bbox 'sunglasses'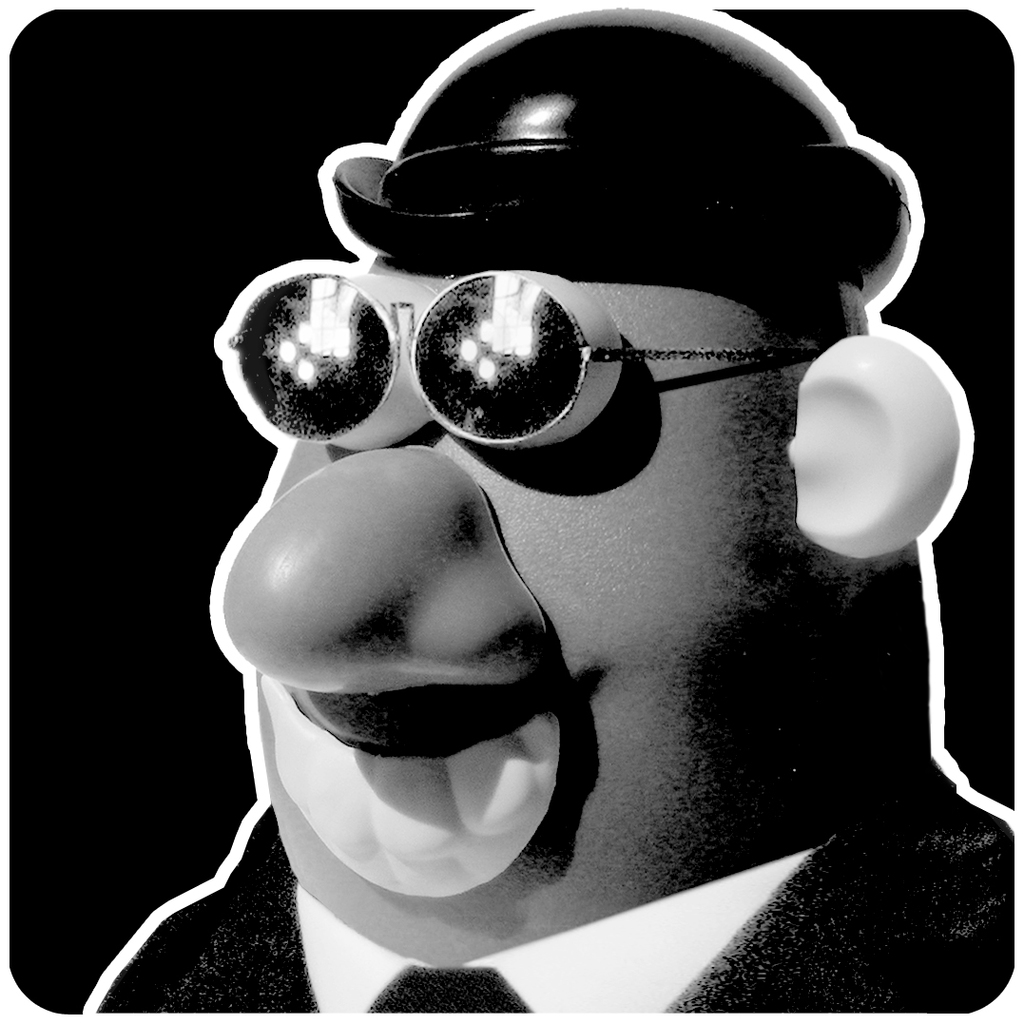
detection(208, 255, 822, 457)
